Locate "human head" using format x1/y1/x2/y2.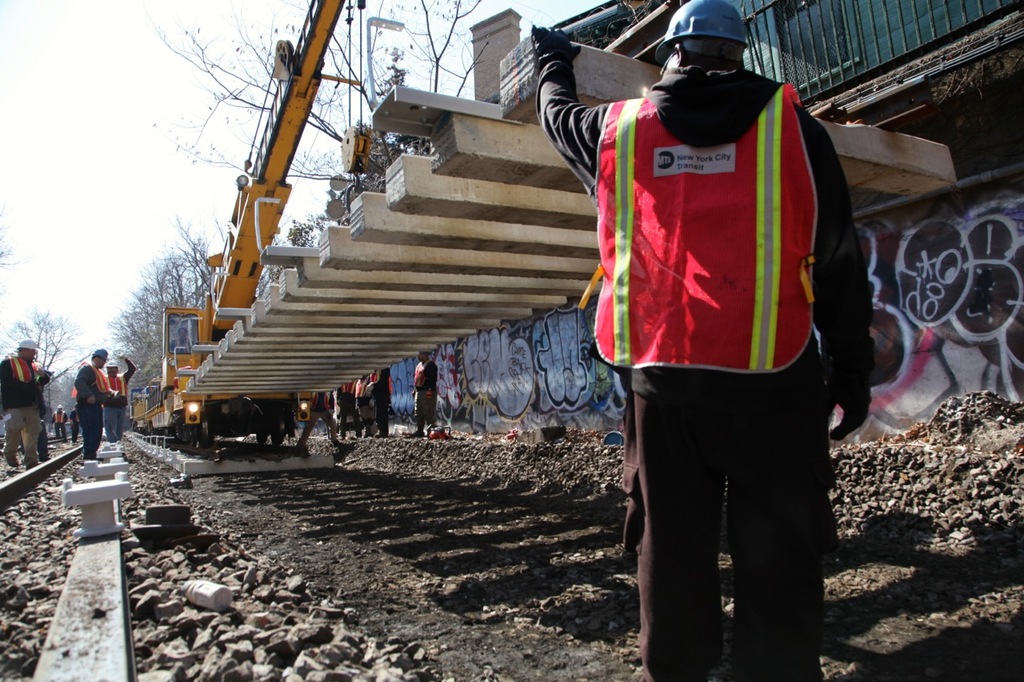
107/357/122/377.
